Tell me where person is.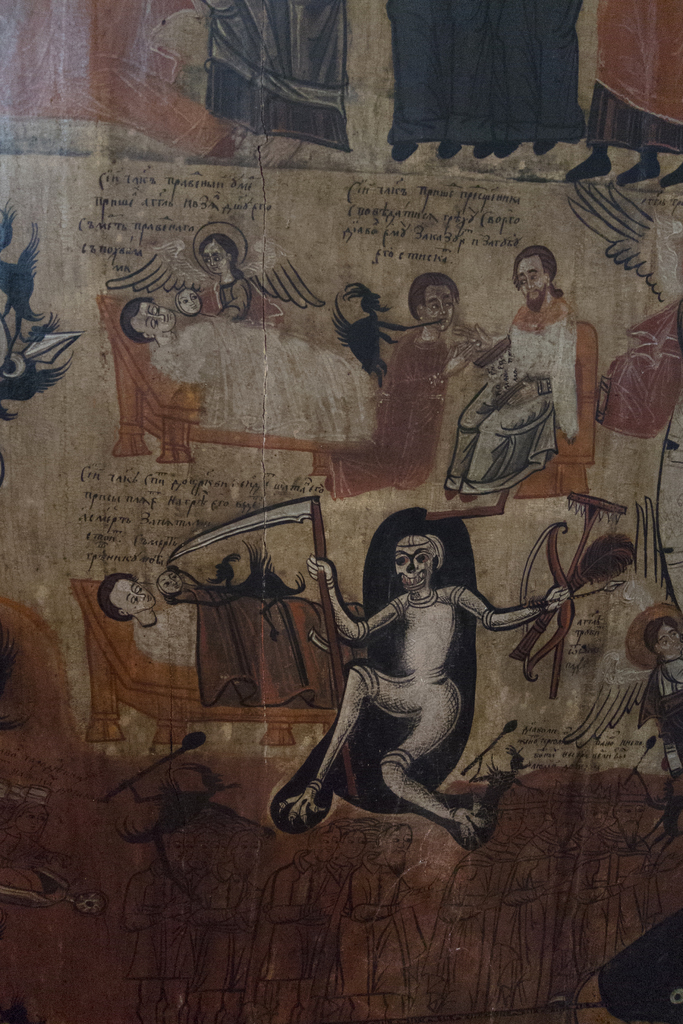
person is at (left=120, top=300, right=279, bottom=381).
